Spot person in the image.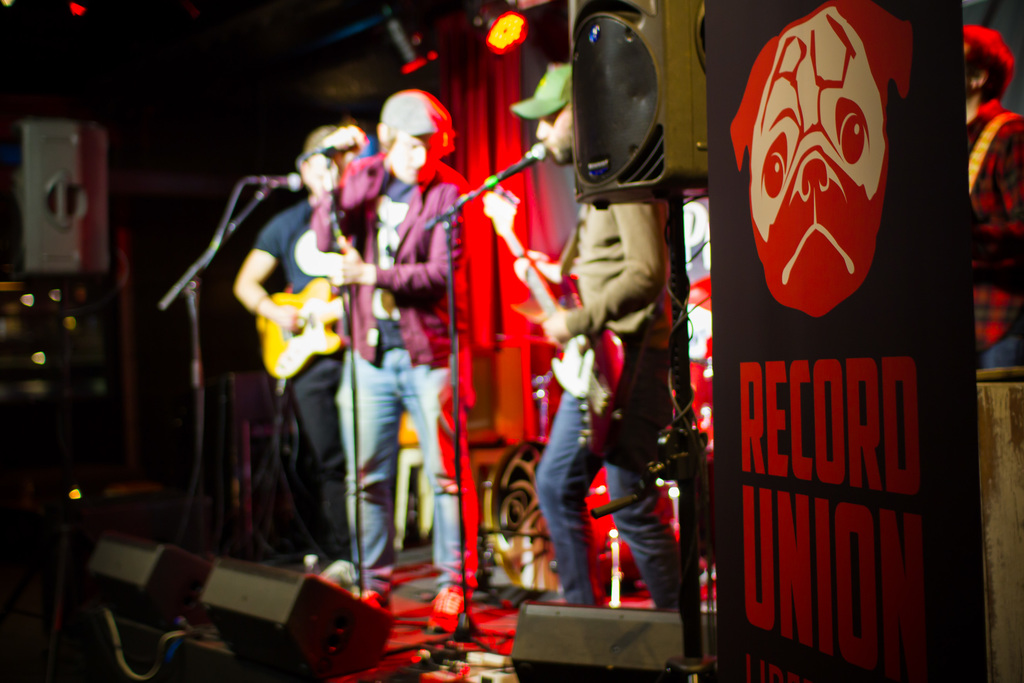
person found at {"x1": 310, "y1": 84, "x2": 481, "y2": 632}.
